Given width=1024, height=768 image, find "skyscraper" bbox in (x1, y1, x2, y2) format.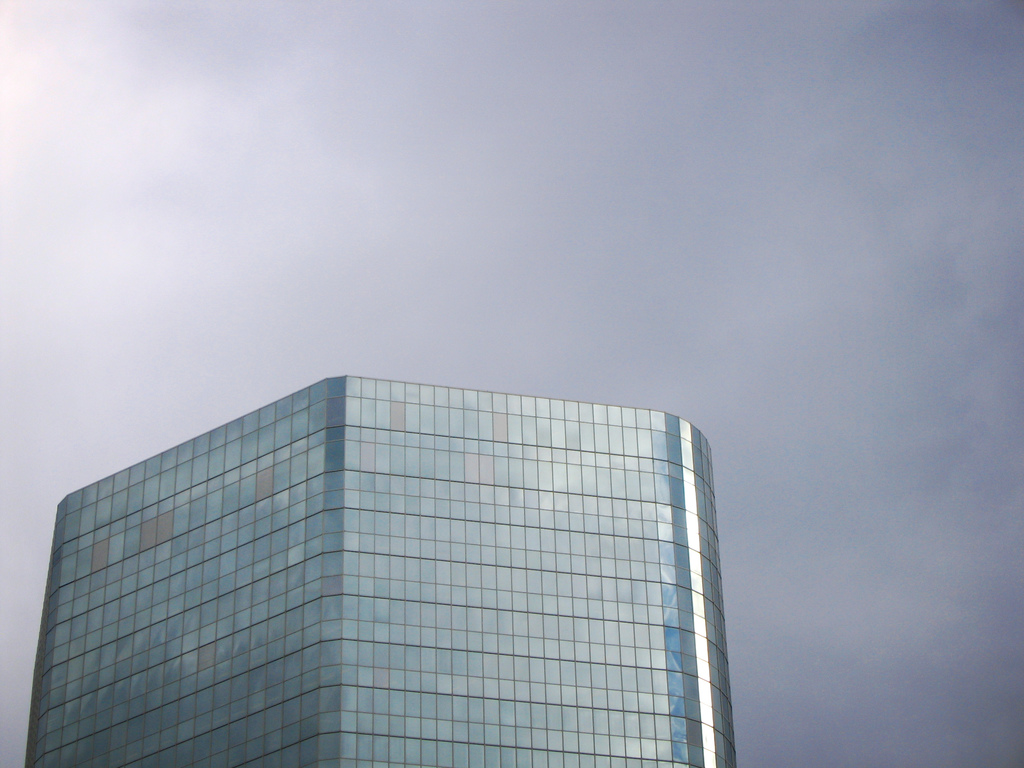
(47, 378, 772, 767).
